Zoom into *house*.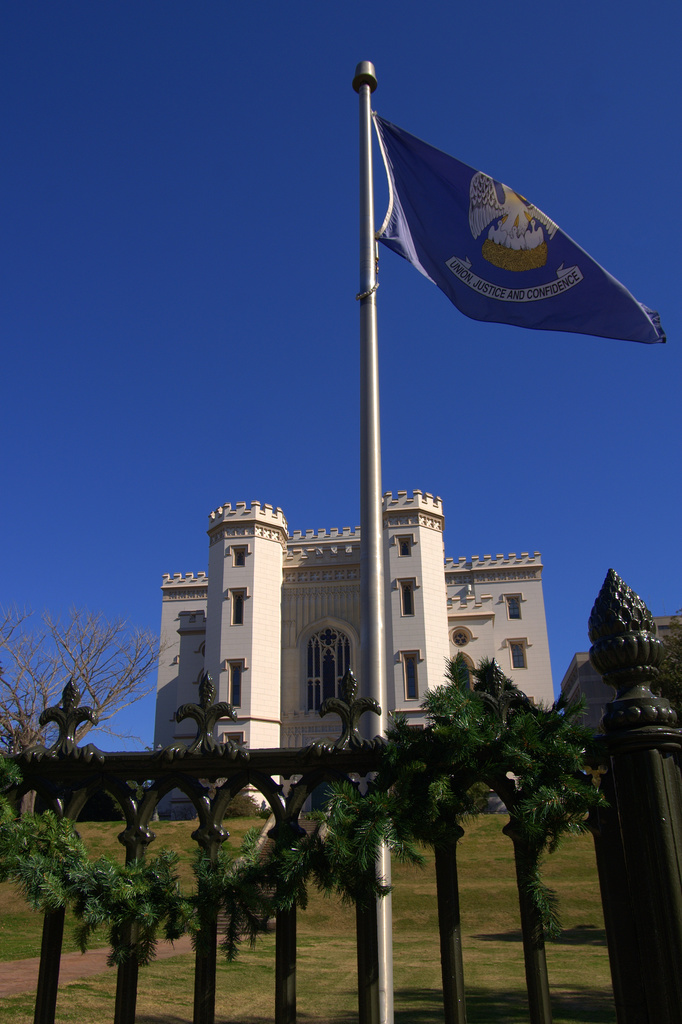
Zoom target: crop(562, 545, 669, 797).
